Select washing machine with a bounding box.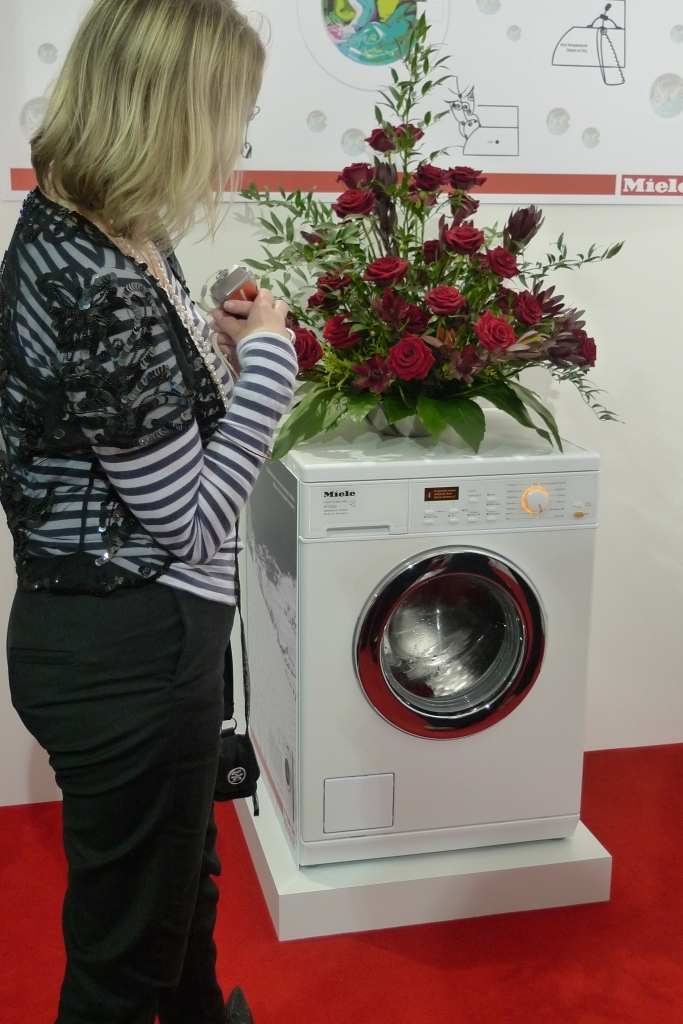
(260, 435, 607, 895).
